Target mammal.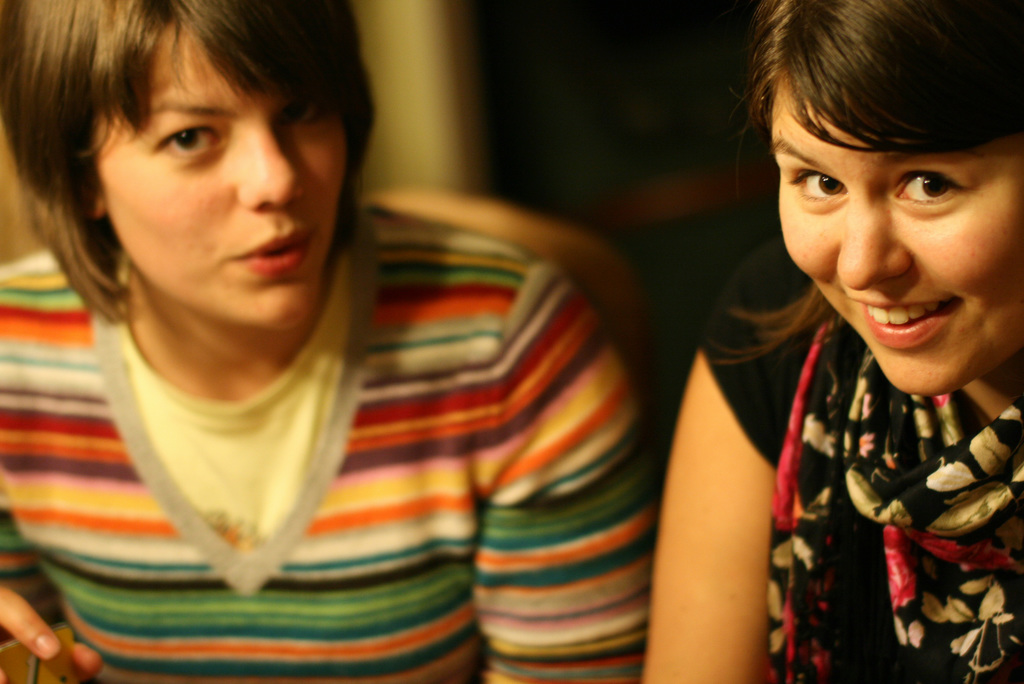
Target region: detection(578, 0, 1023, 678).
